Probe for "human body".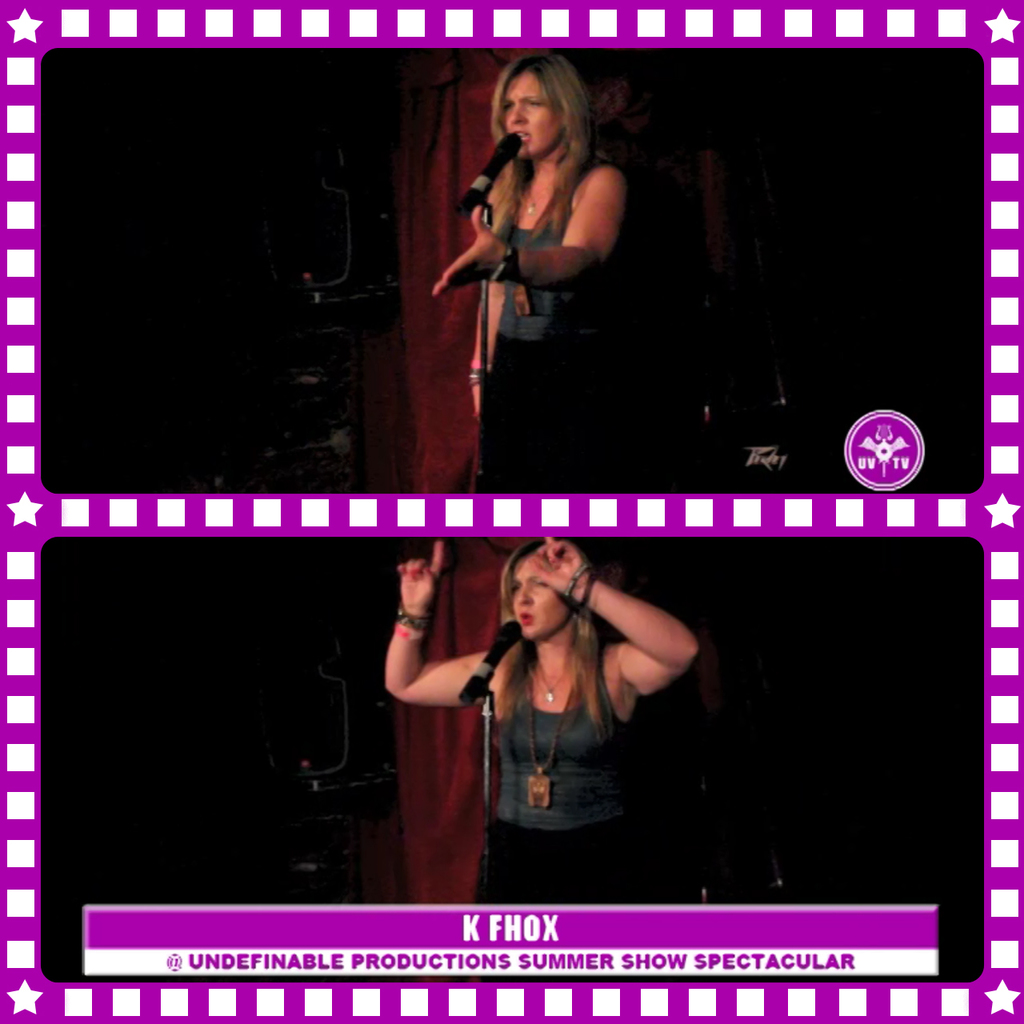
Probe result: (401,525,713,871).
